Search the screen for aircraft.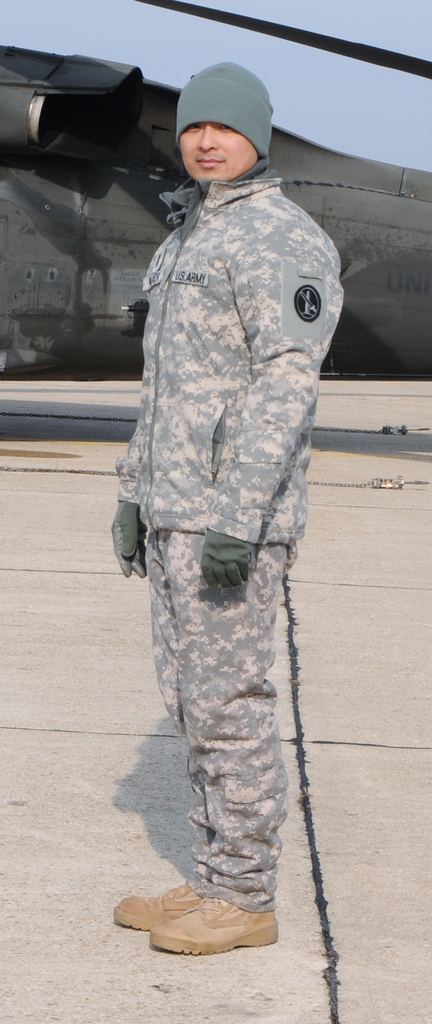
Found at (left=0, top=0, right=431, bottom=384).
